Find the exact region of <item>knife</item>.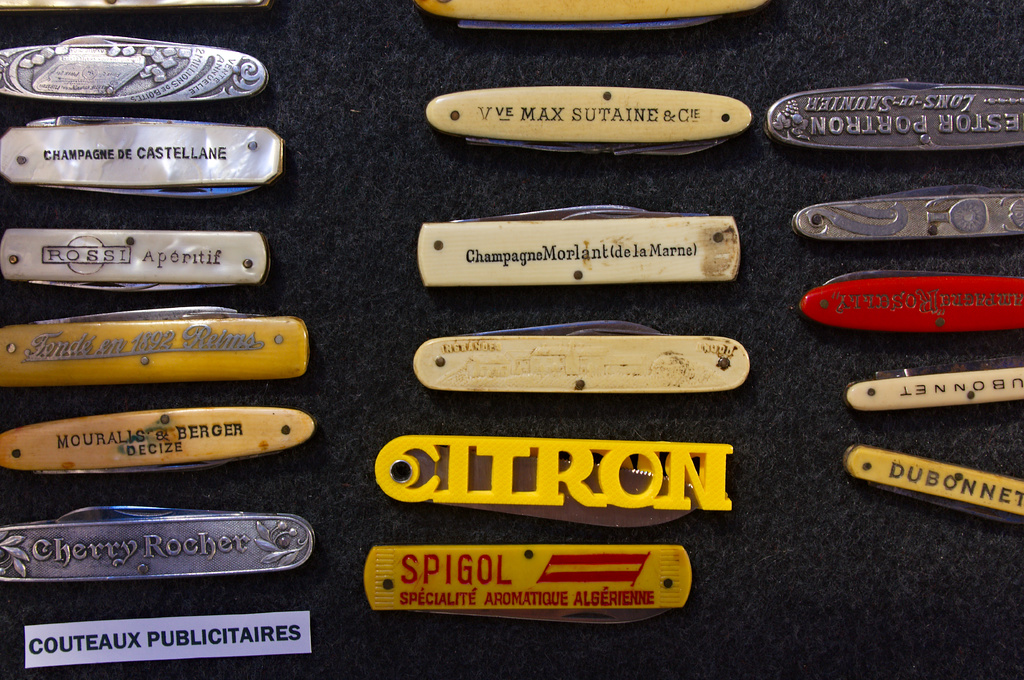
Exact region: select_region(417, 205, 746, 290).
